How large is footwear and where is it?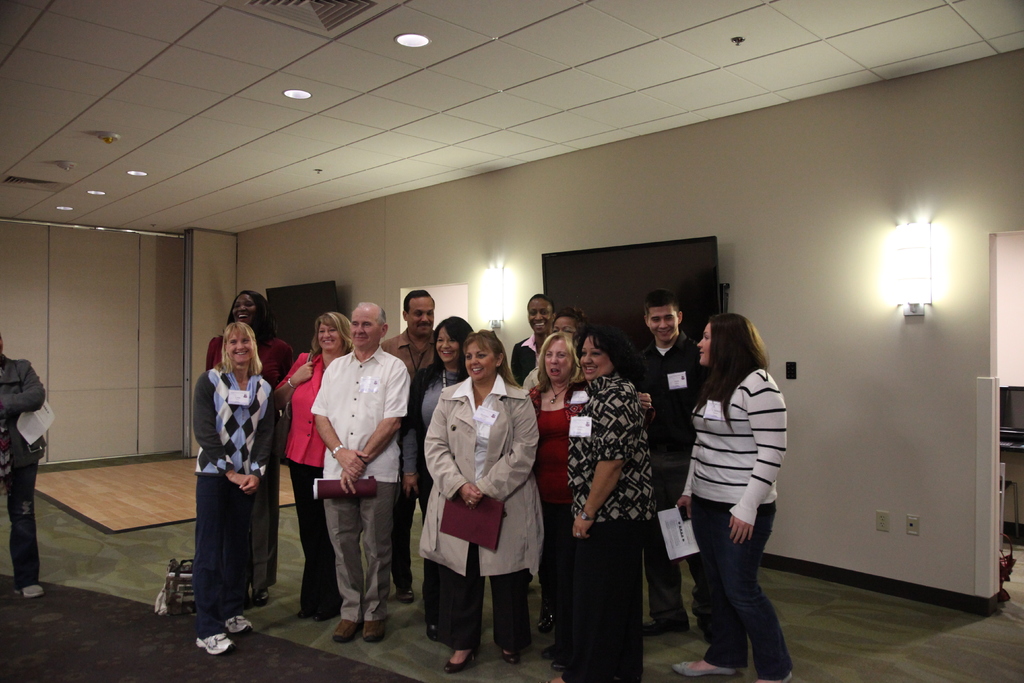
Bounding box: 364, 620, 388, 643.
